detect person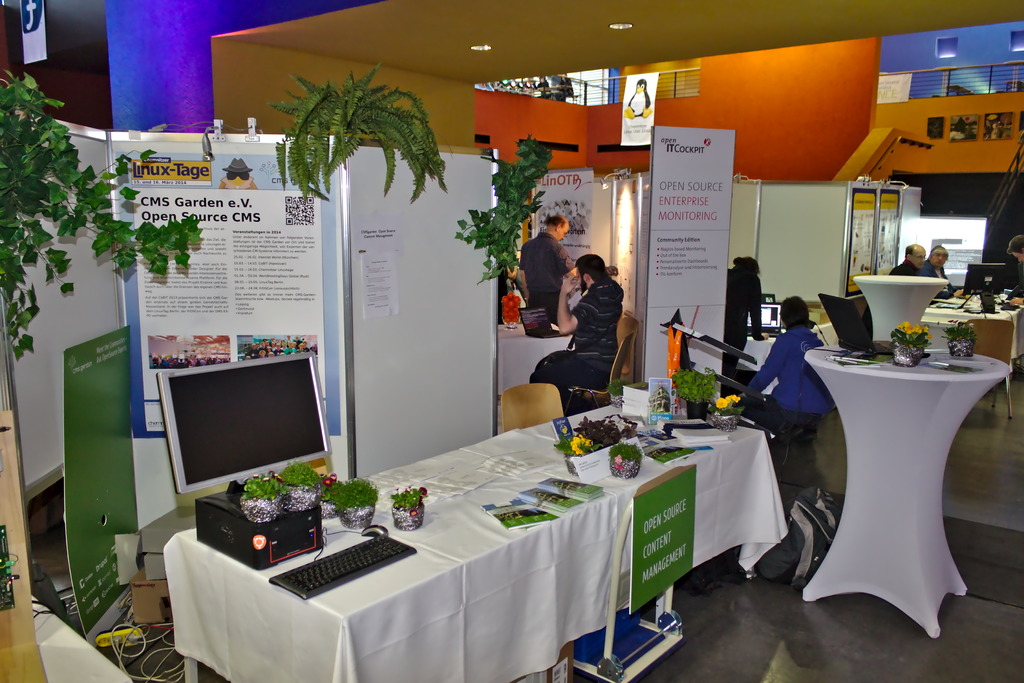
1004,232,1023,307
